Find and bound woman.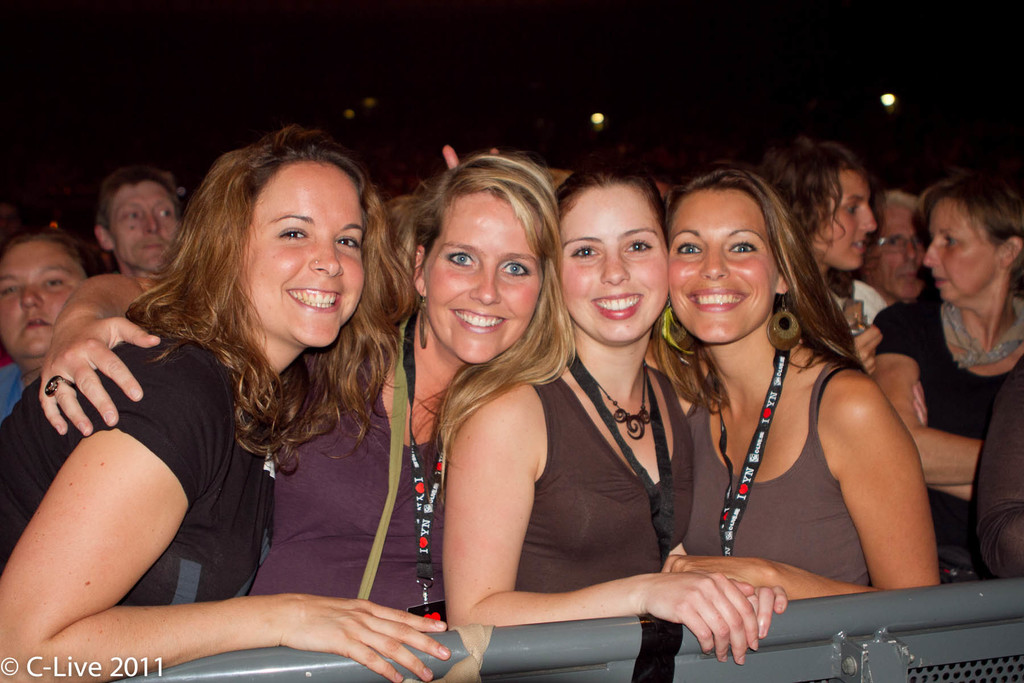
Bound: l=42, t=153, r=577, b=630.
